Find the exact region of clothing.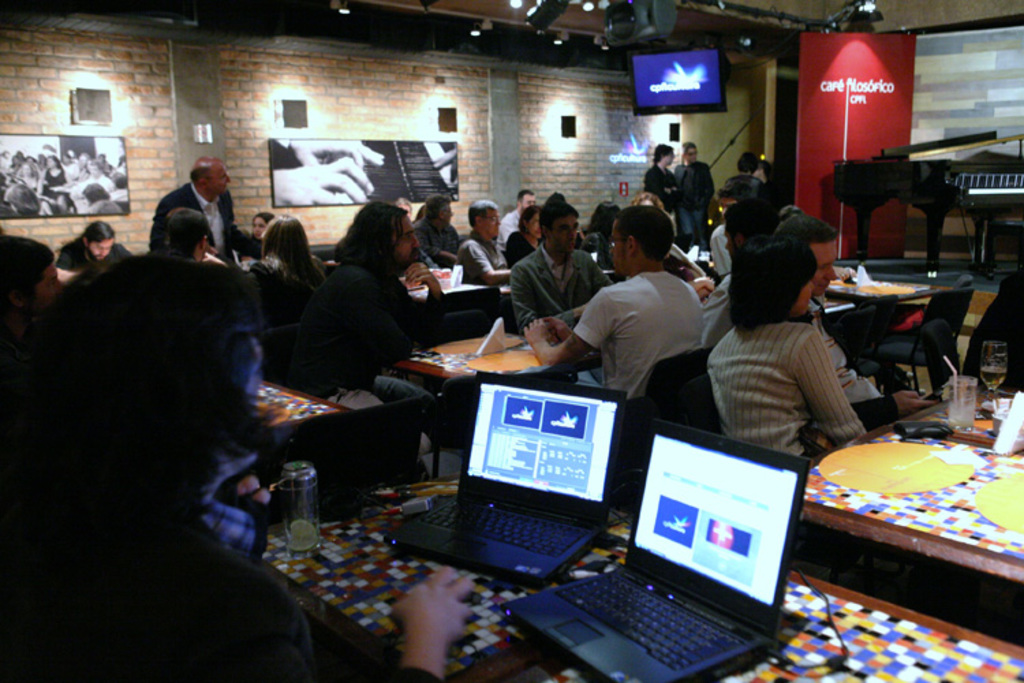
Exact region: 59, 235, 135, 275.
